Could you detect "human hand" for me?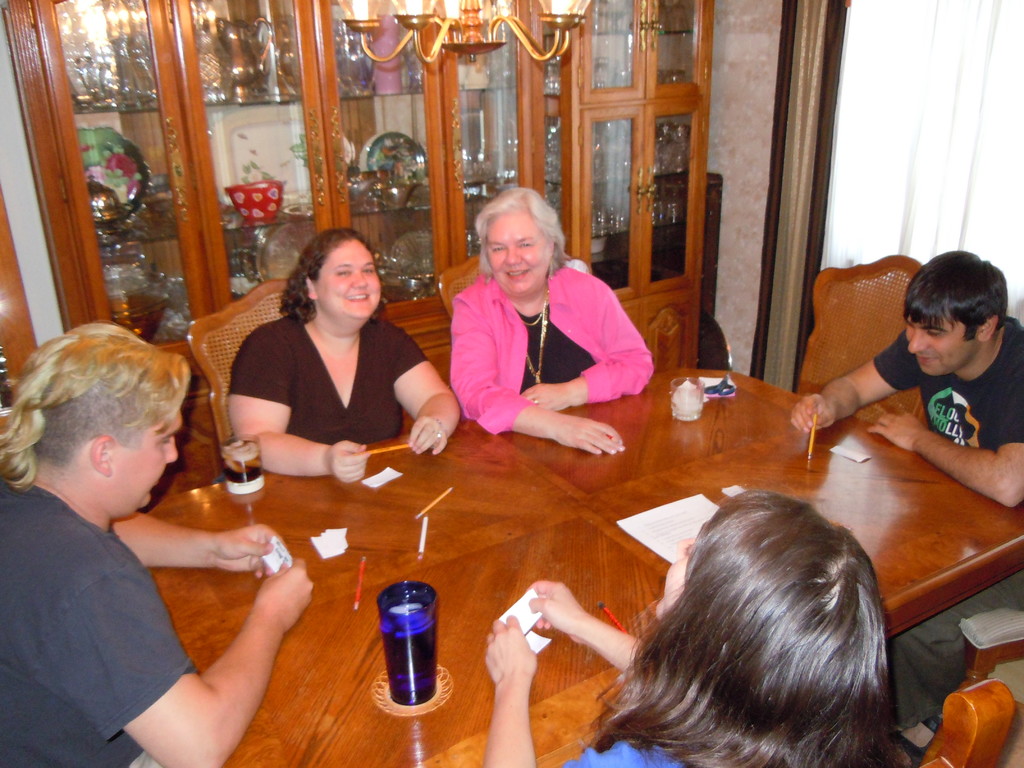
Detection result: <box>787,393,835,433</box>.
